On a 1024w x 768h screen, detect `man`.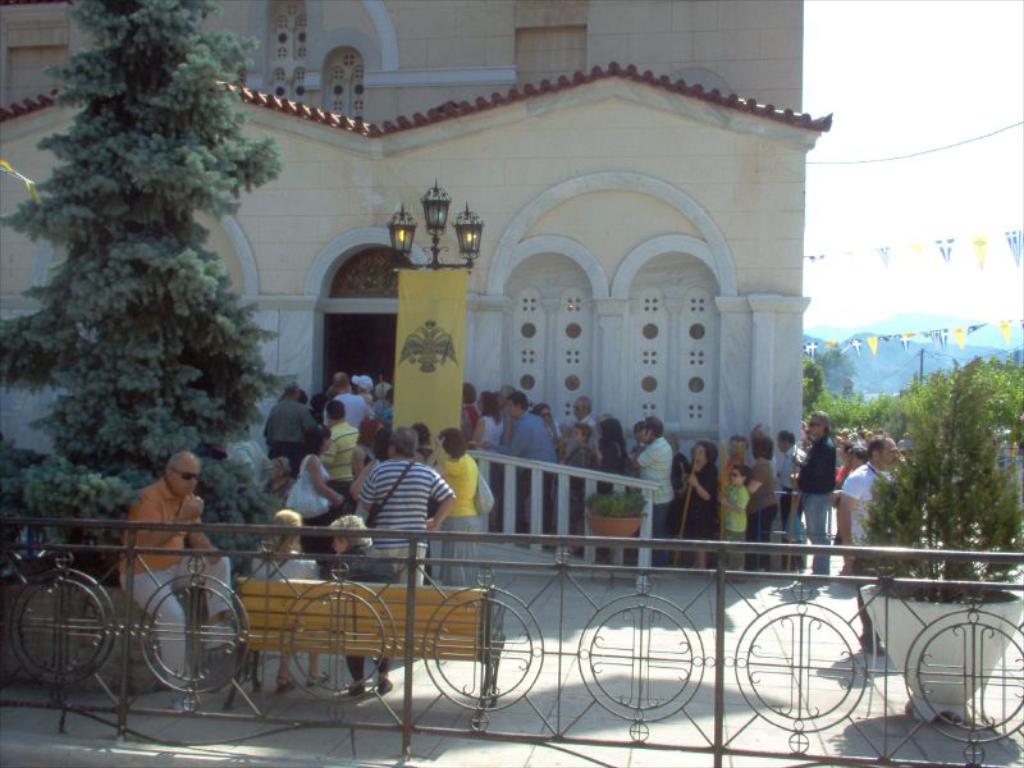
(x1=484, y1=389, x2=557, y2=530).
